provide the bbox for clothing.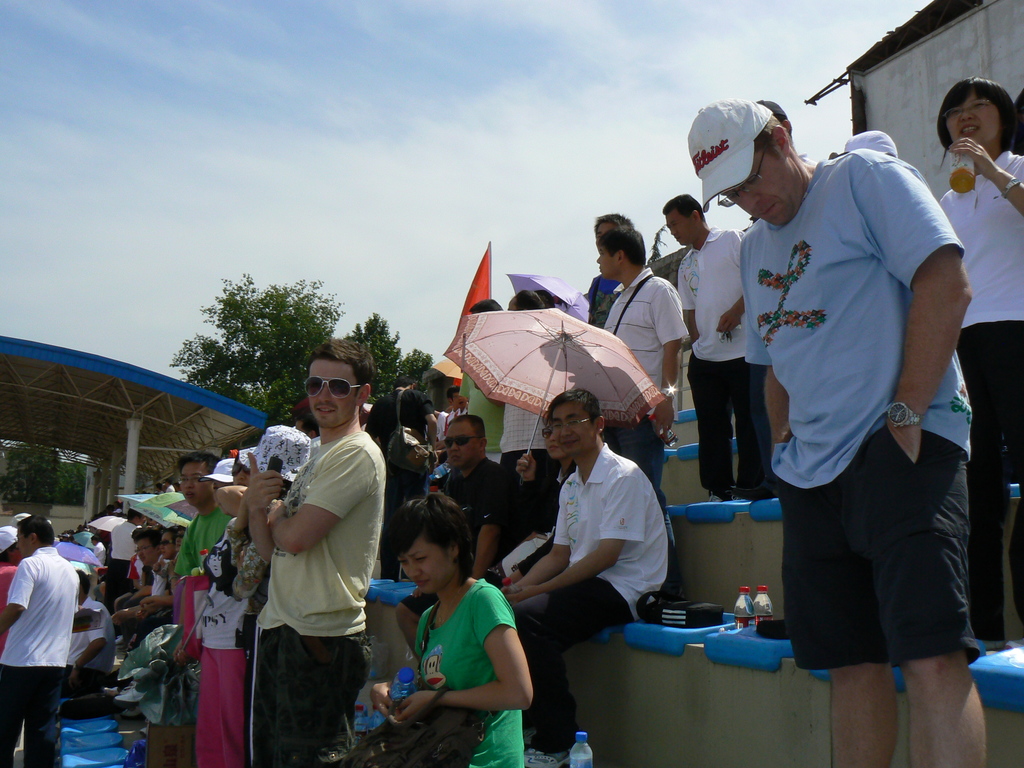
pyautogui.locateOnScreen(400, 573, 520, 767).
